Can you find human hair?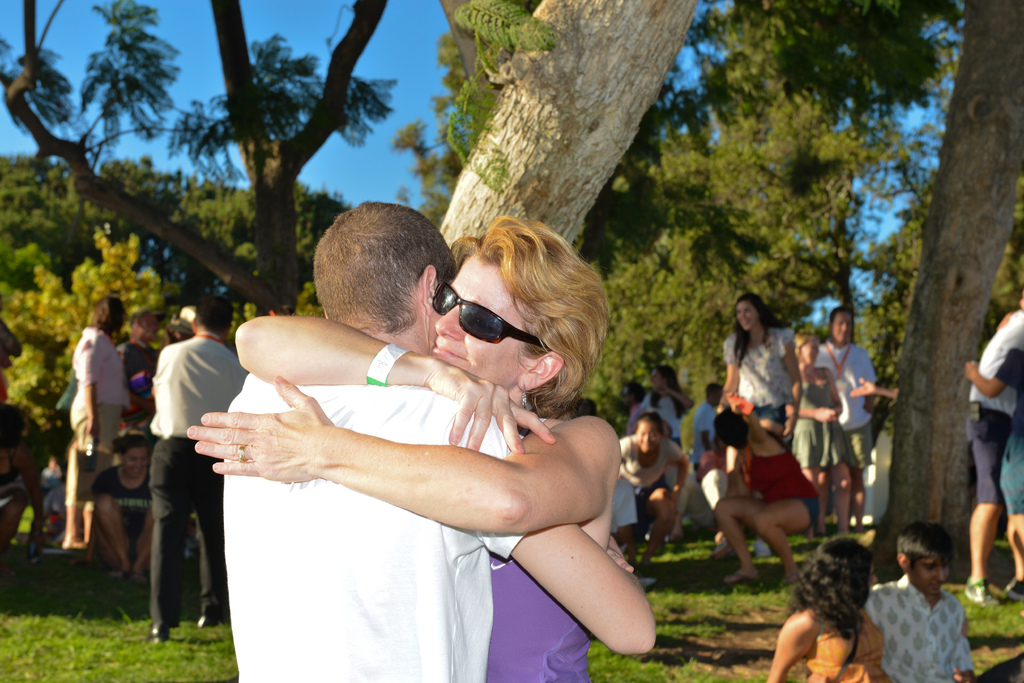
Yes, bounding box: box(829, 301, 856, 326).
